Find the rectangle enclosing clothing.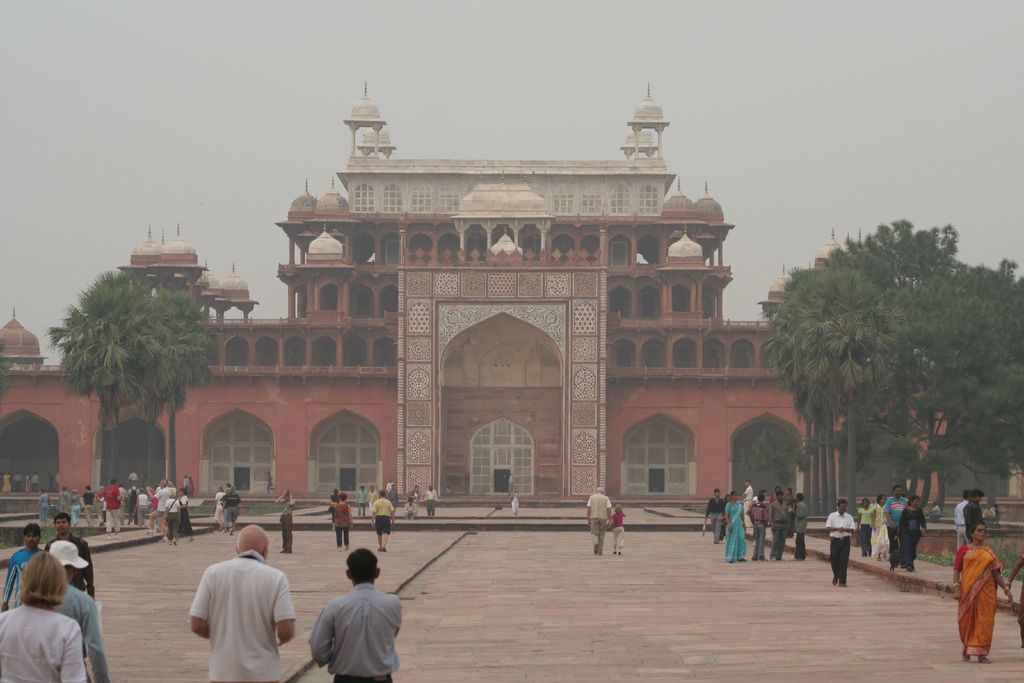
left=425, top=490, right=436, bottom=520.
